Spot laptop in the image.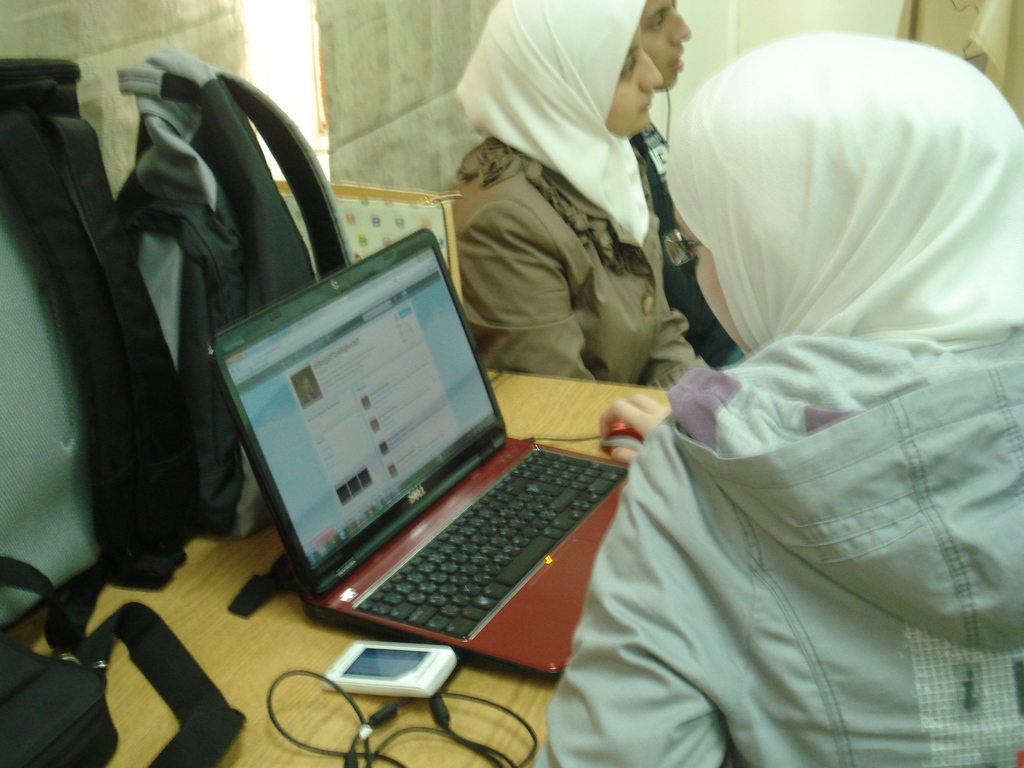
laptop found at 225, 217, 650, 687.
